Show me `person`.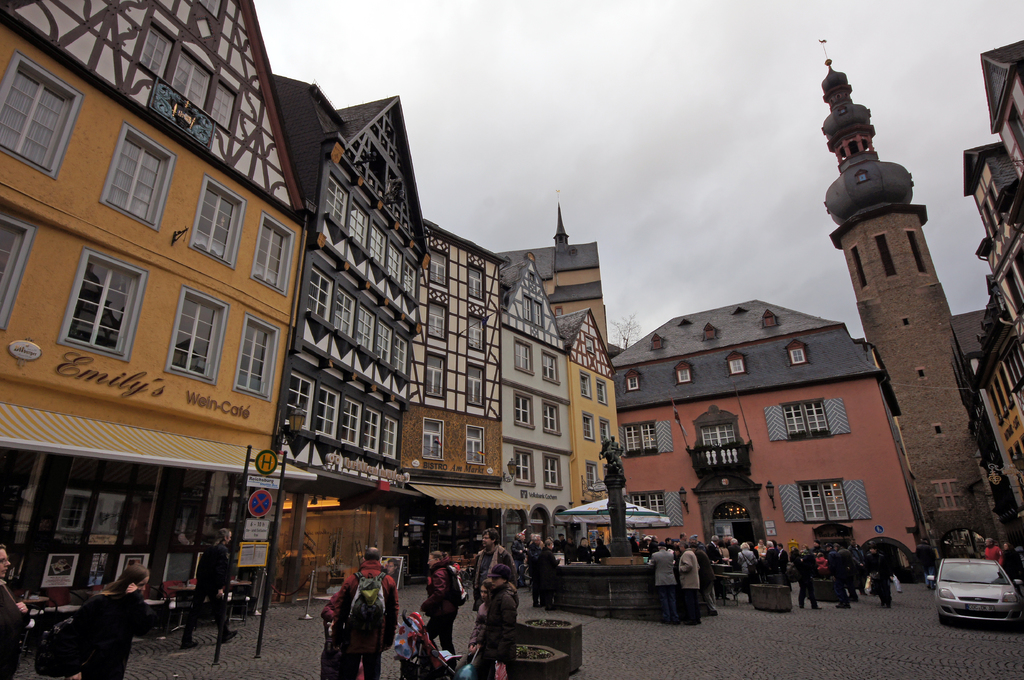
`person` is here: <region>0, 547, 31, 679</region>.
